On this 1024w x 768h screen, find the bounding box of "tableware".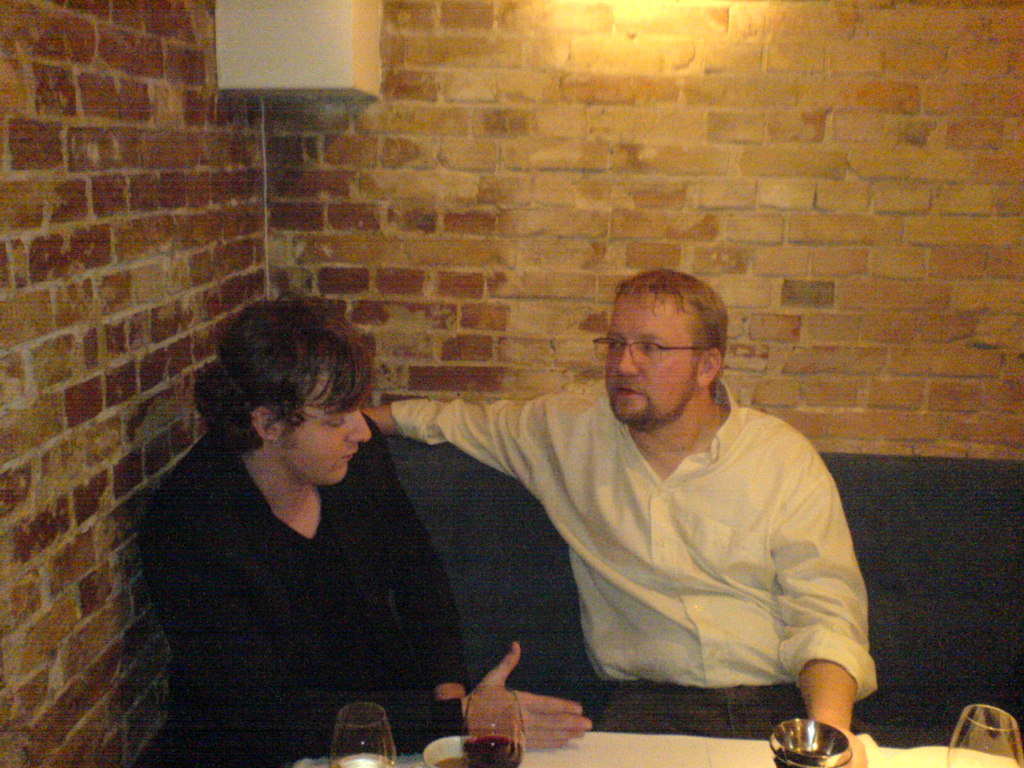
Bounding box: Rect(423, 732, 515, 767).
